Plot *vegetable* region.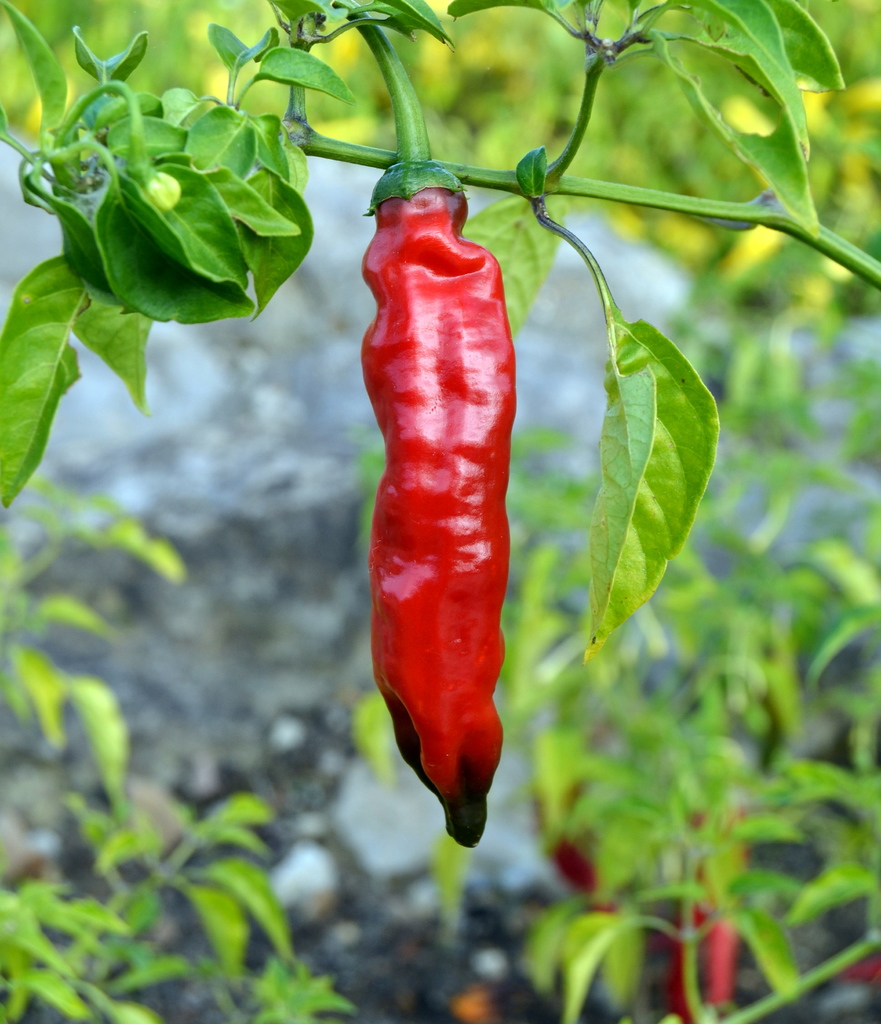
Plotted at pyautogui.locateOnScreen(535, 724, 598, 904).
